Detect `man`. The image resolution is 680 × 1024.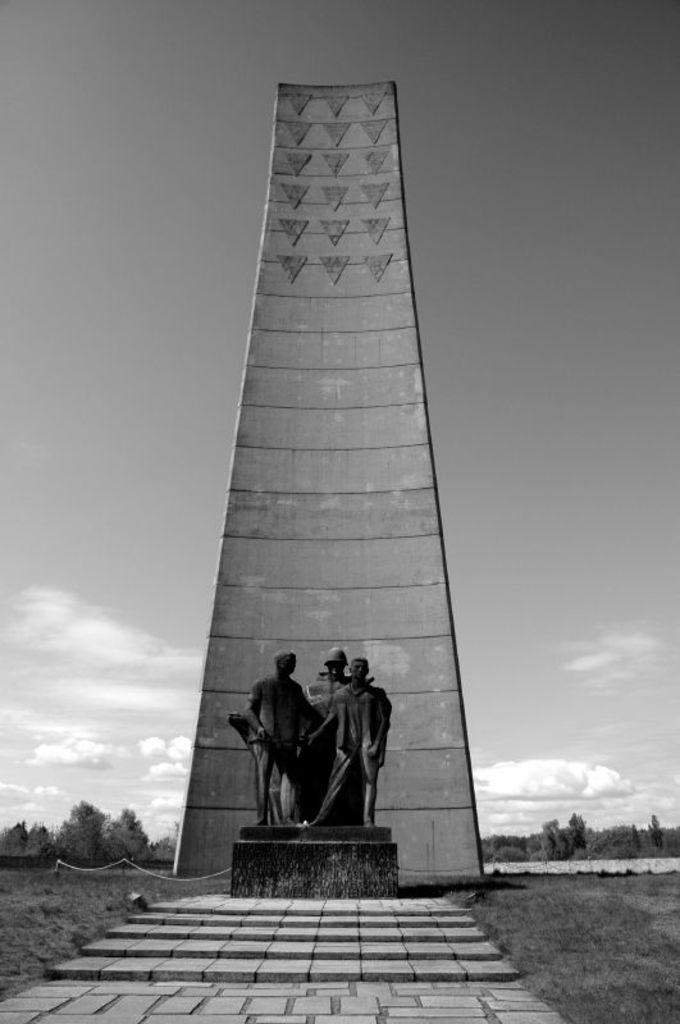
<bbox>238, 652, 336, 842</bbox>.
